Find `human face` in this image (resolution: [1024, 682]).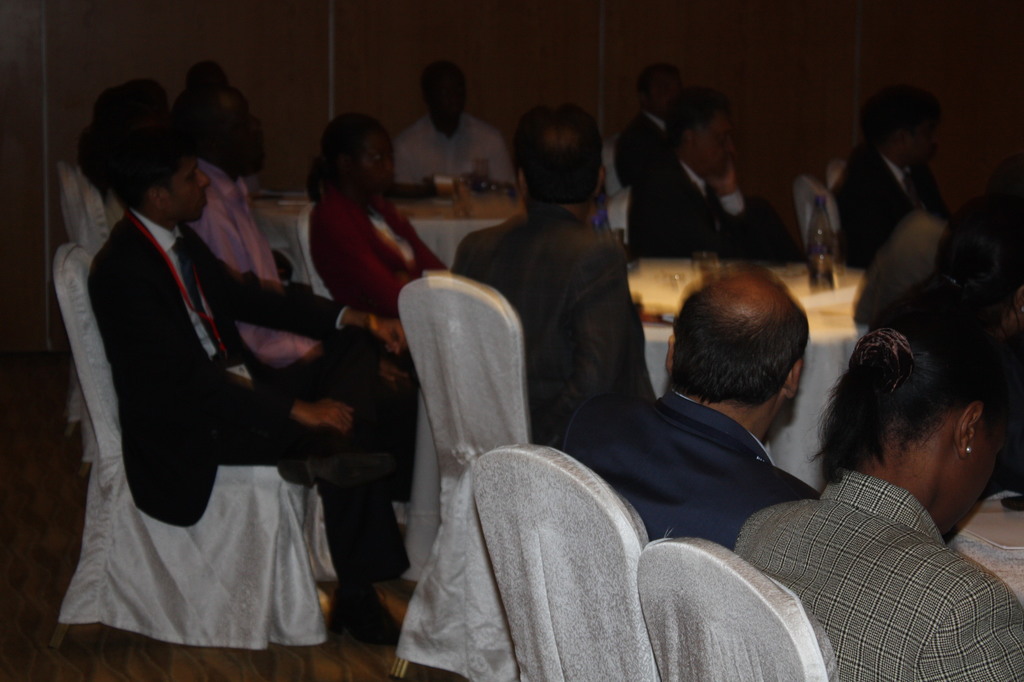
bbox=[424, 82, 460, 133].
